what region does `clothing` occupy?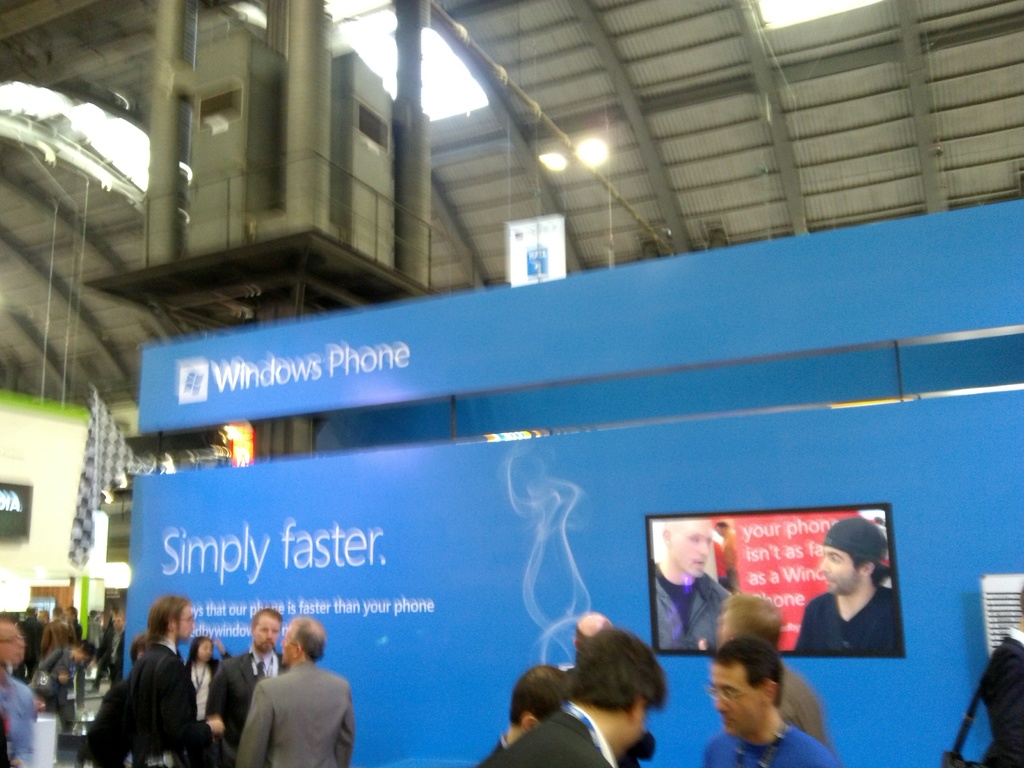
797:588:904:659.
